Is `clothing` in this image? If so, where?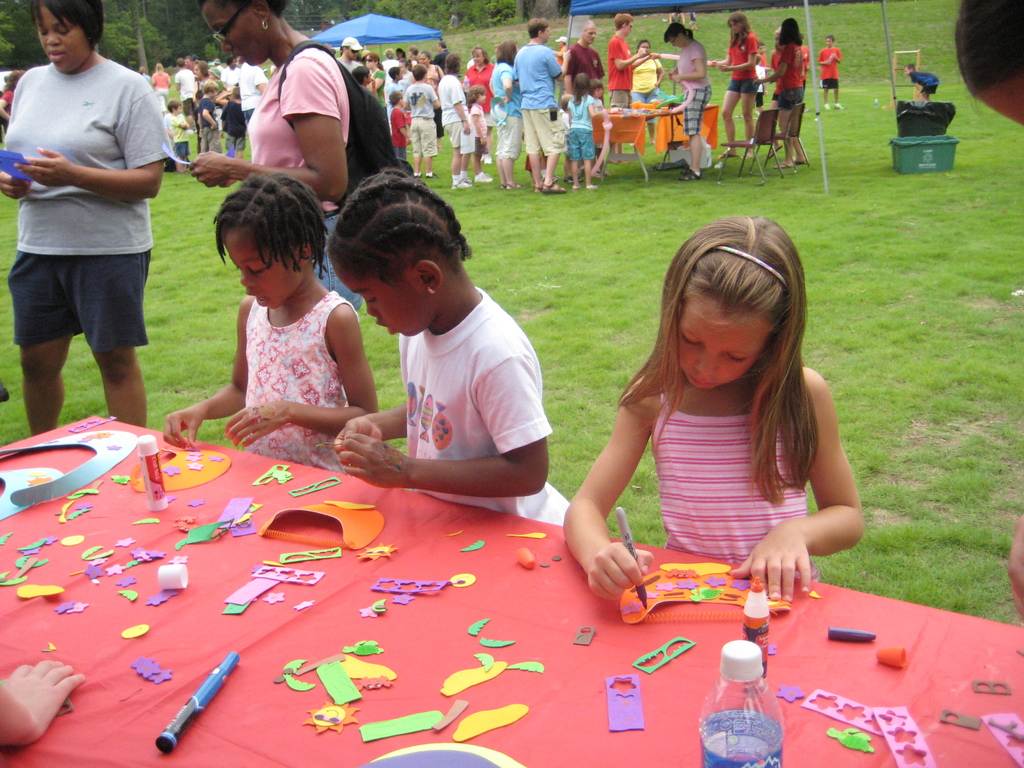
Yes, at 817:43:842:86.
